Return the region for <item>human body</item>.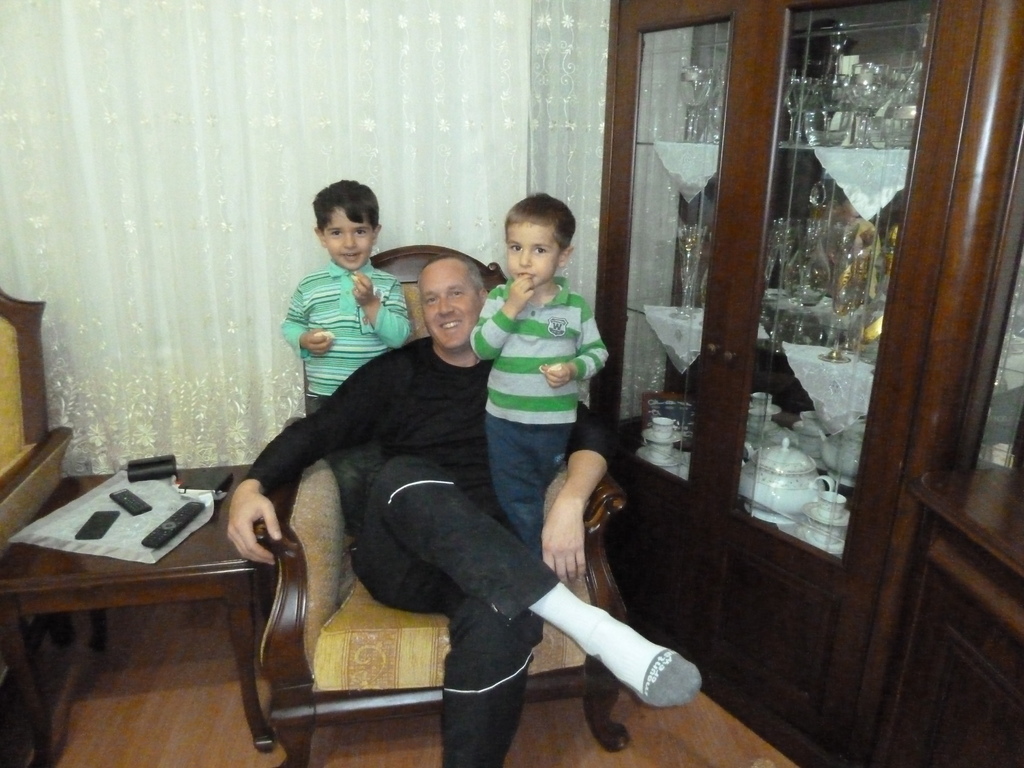
box=[285, 182, 412, 416].
